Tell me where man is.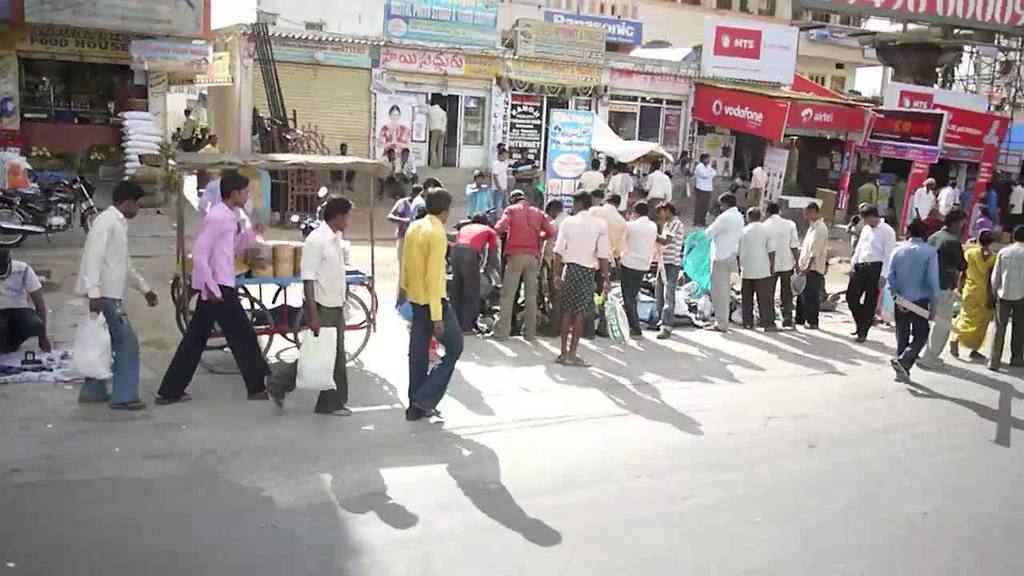
man is at locate(608, 166, 633, 200).
